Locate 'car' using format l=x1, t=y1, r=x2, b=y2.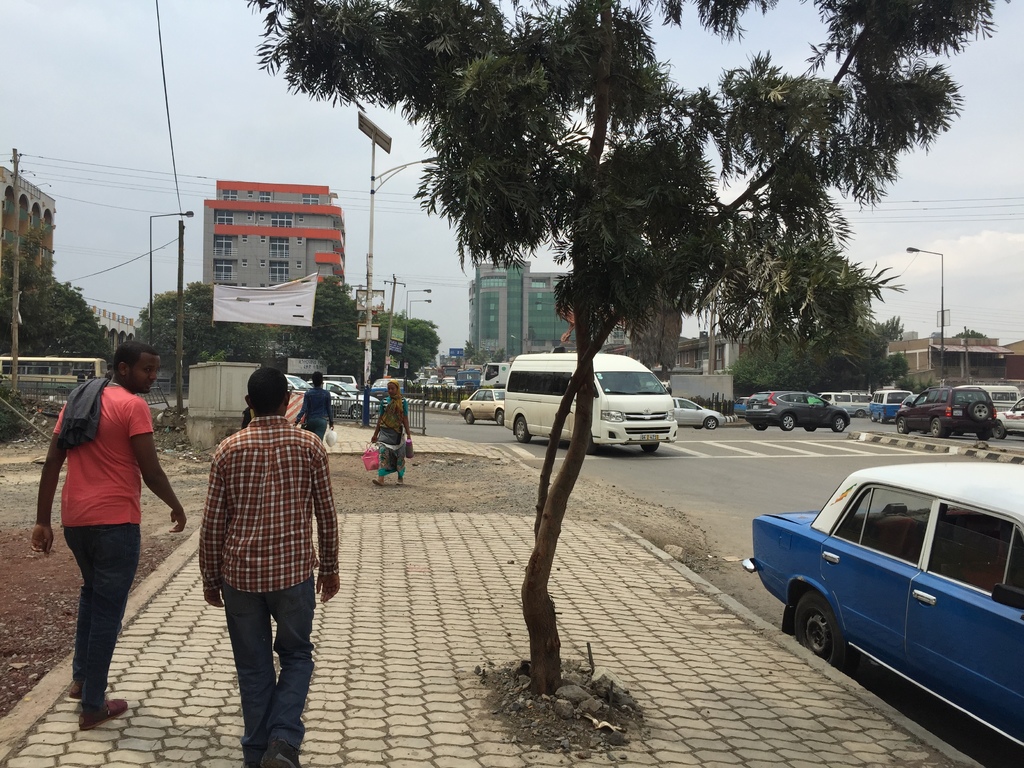
l=742, t=392, r=851, b=433.
